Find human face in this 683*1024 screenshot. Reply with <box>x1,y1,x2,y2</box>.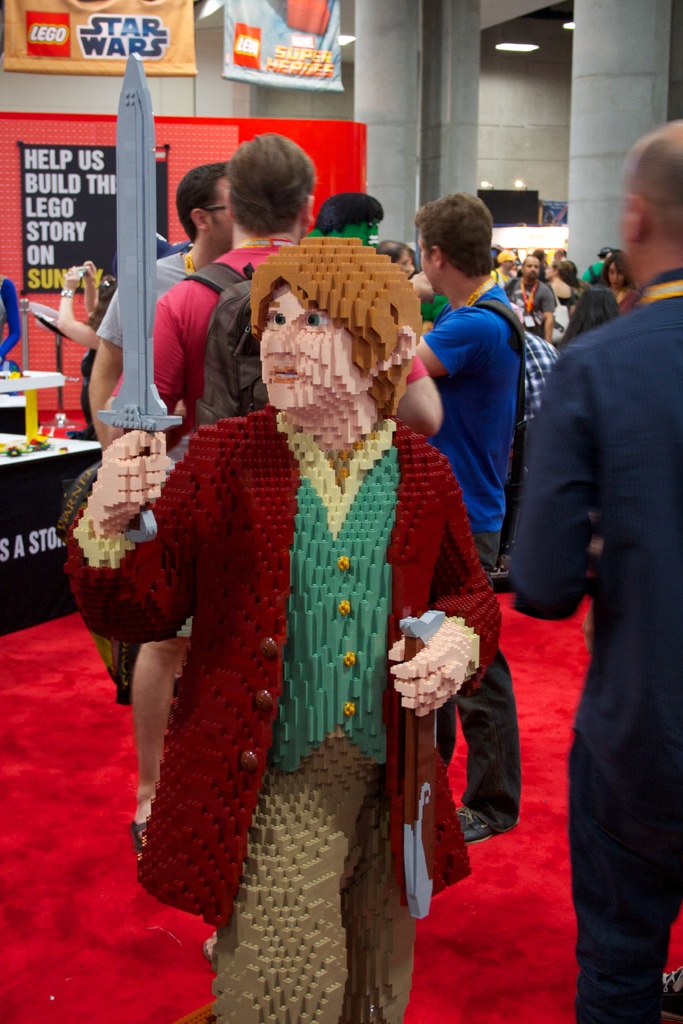
<box>258,280,356,406</box>.
